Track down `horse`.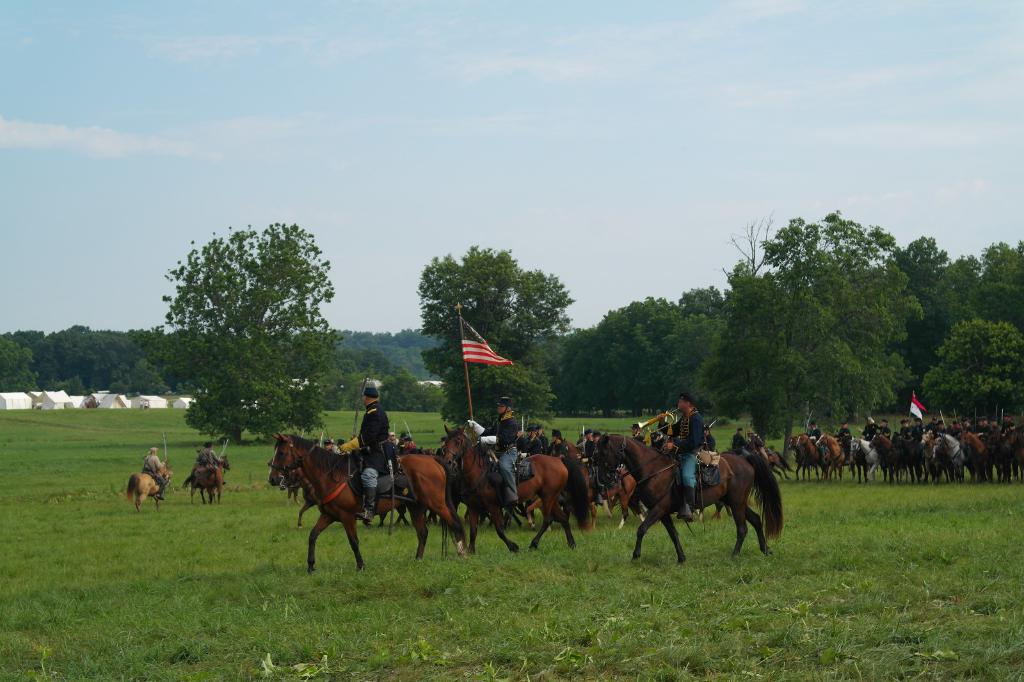
Tracked to [x1=181, y1=455, x2=234, y2=507].
